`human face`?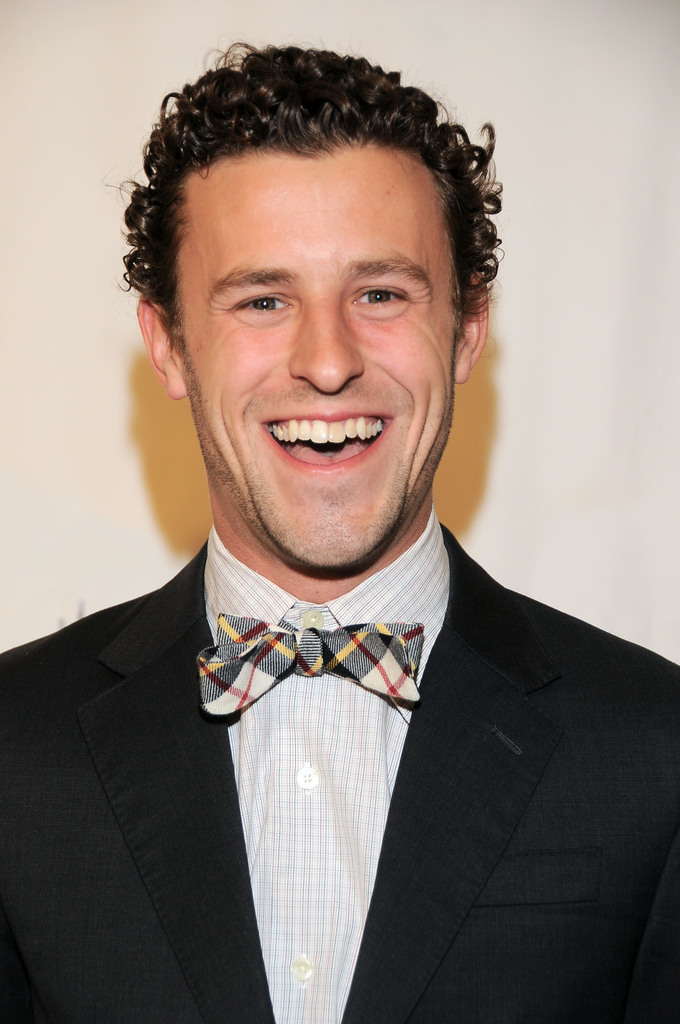
165:147:464:566
